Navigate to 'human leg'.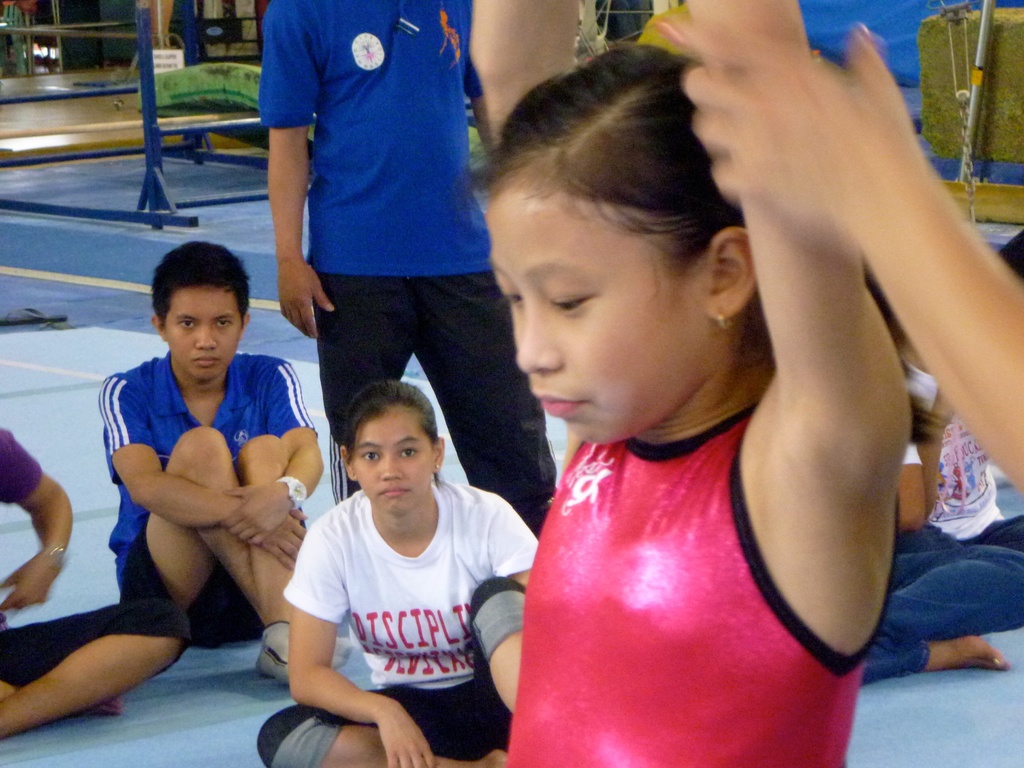
Navigation target: rect(415, 298, 534, 545).
